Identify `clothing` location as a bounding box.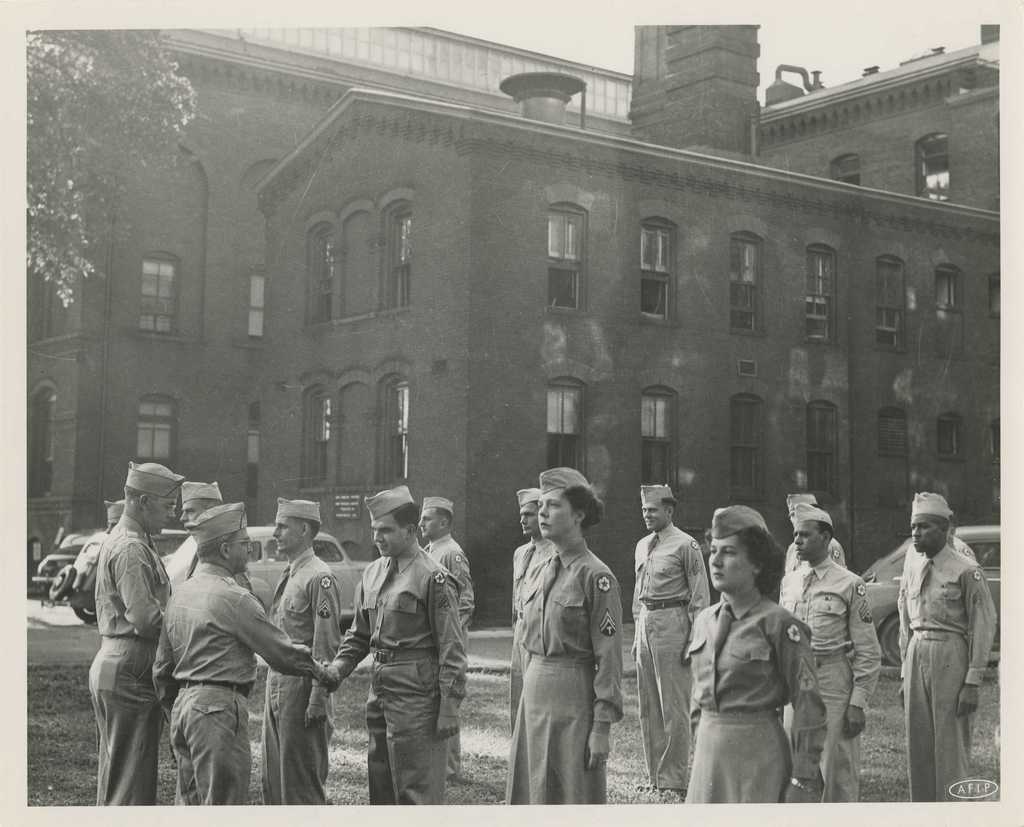
locate(515, 536, 556, 735).
